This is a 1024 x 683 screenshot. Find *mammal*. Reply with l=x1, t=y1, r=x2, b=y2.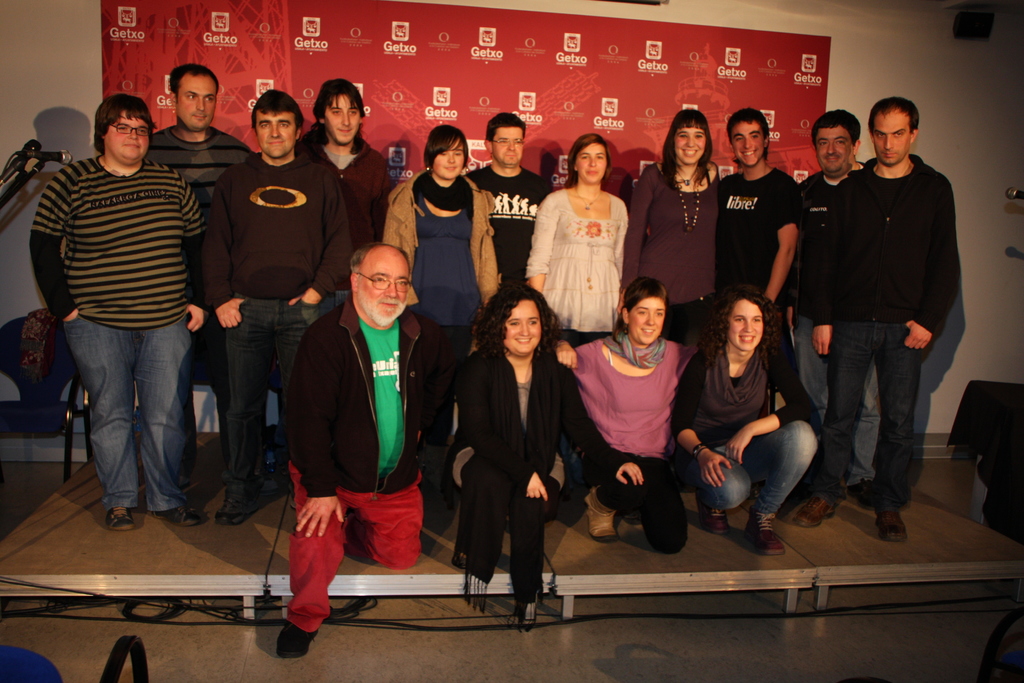
l=714, t=103, r=804, b=311.
